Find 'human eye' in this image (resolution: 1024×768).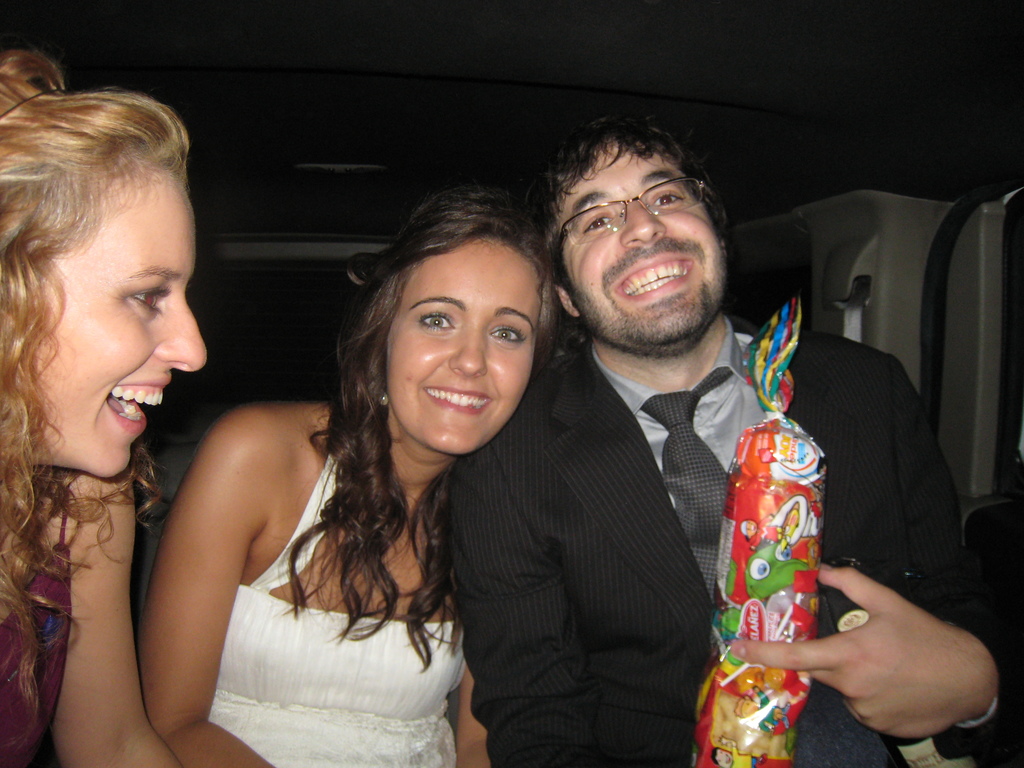
[493,324,525,346].
